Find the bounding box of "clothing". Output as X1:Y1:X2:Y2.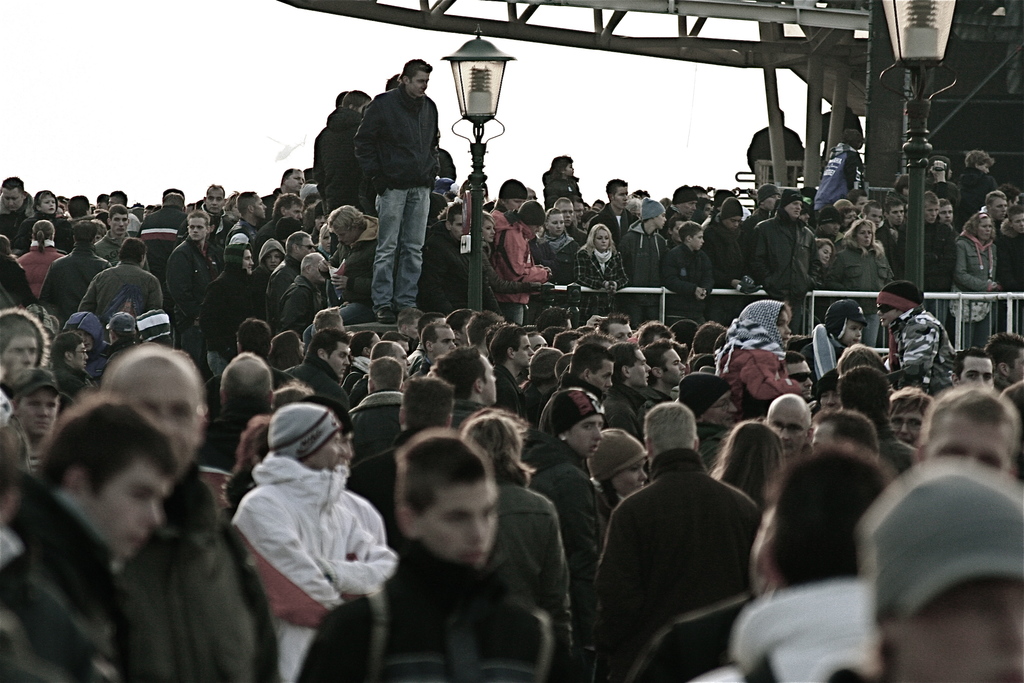
1000:231:1023:333.
